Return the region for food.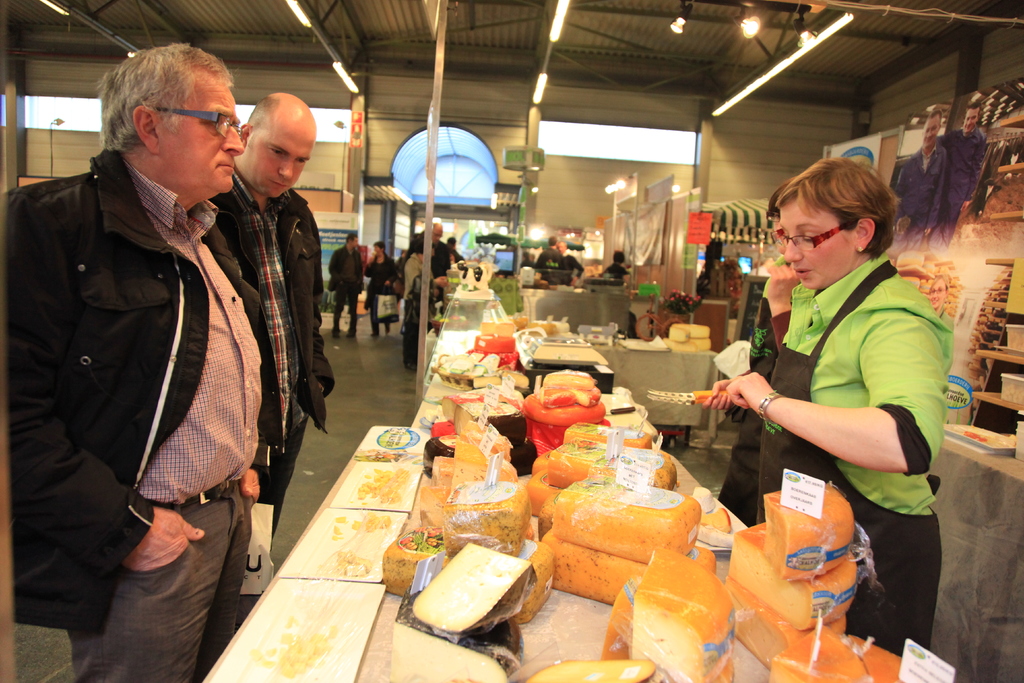
left=534, top=320, right=554, bottom=339.
